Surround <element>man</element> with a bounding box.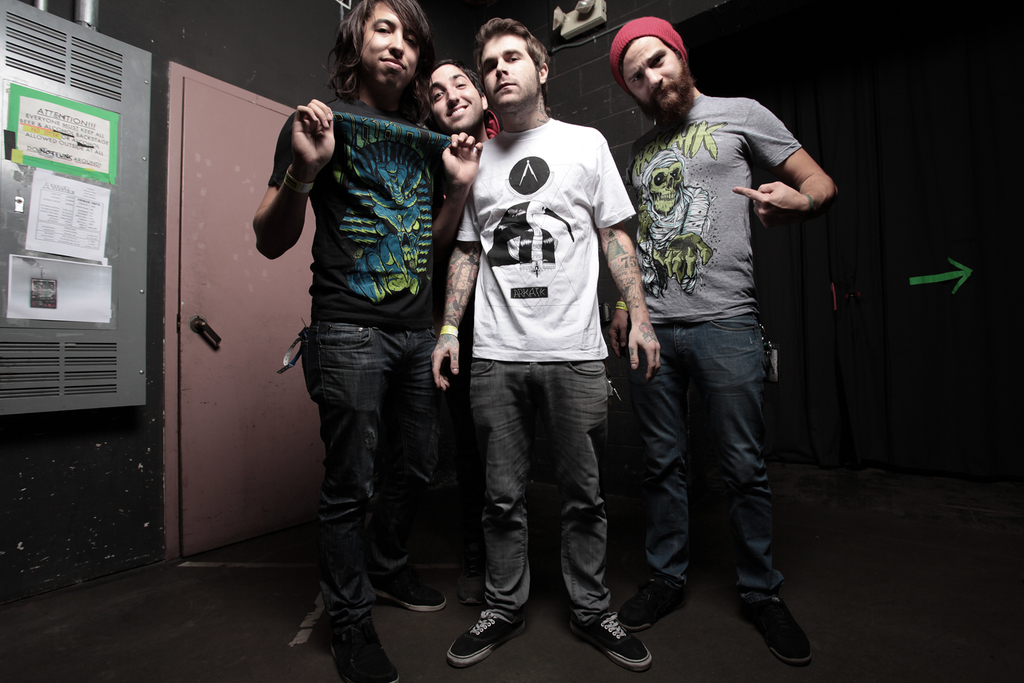
select_region(420, 61, 489, 148).
